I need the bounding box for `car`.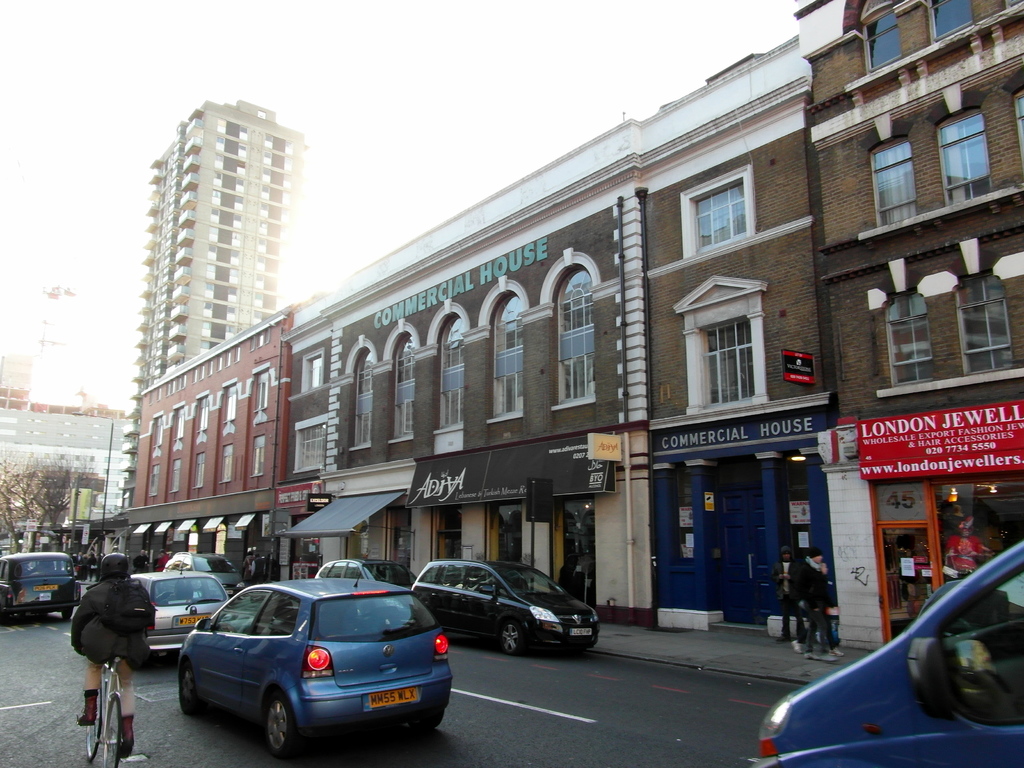
Here it is: rect(313, 557, 417, 590).
